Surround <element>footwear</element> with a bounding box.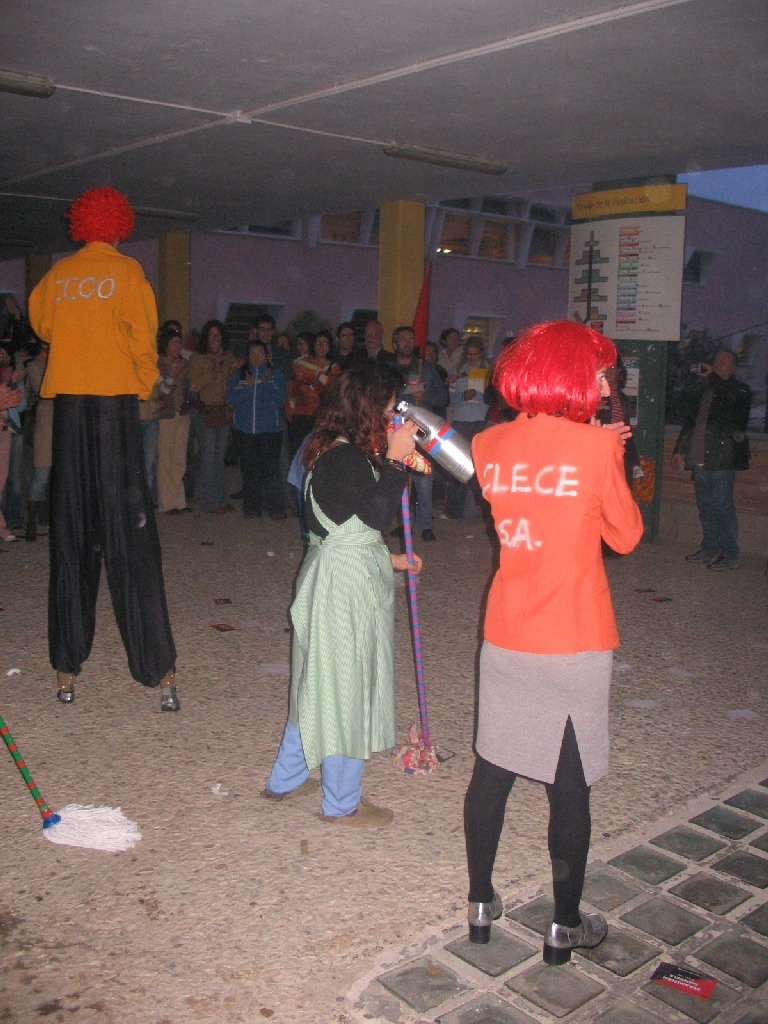
box(244, 510, 255, 515).
